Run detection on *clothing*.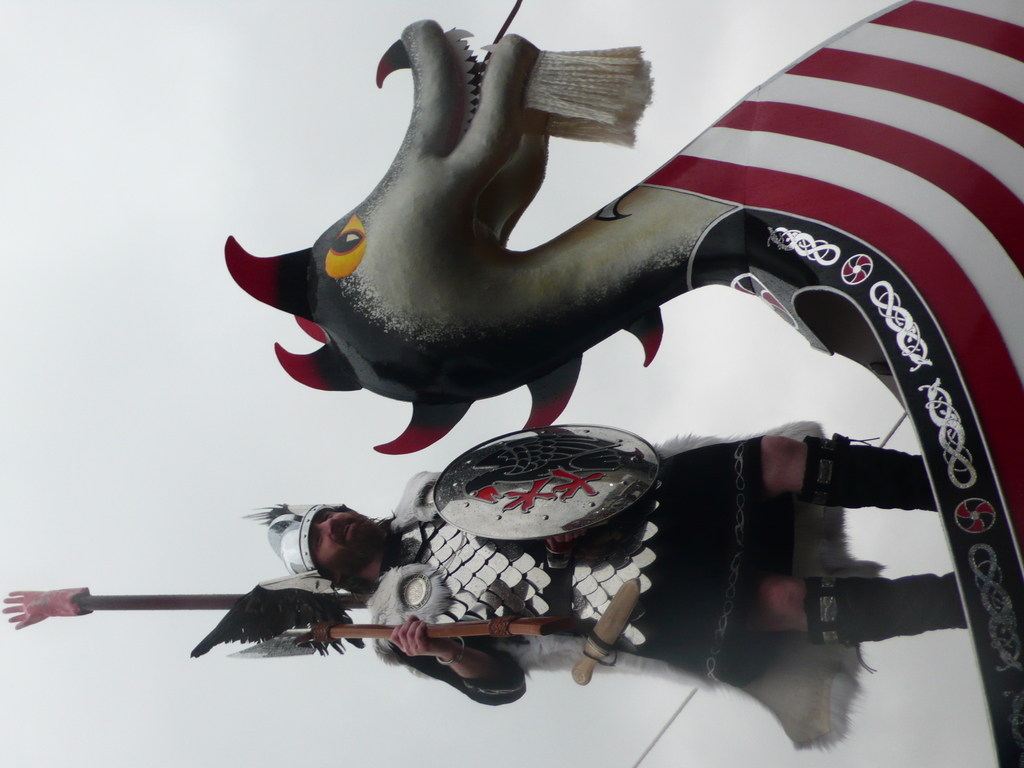
Result: [left=378, top=417, right=881, bottom=767].
